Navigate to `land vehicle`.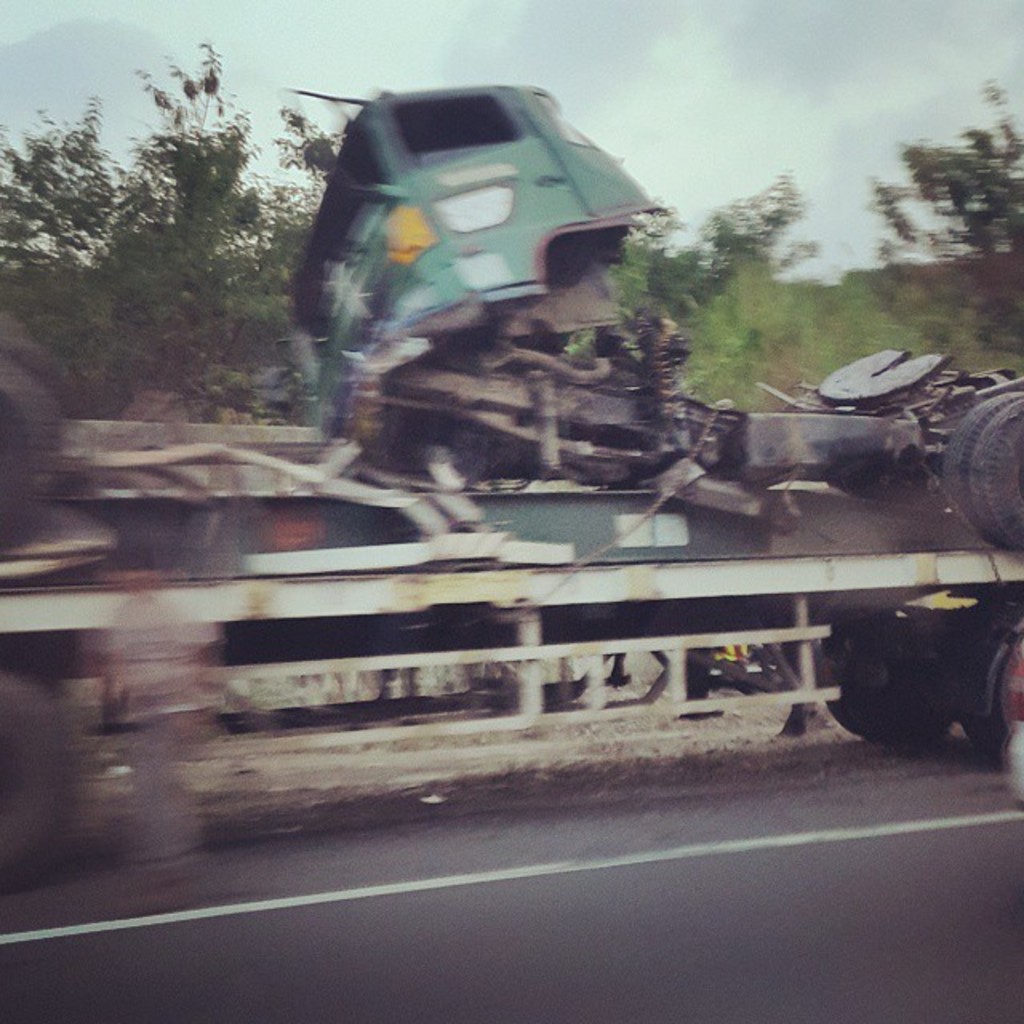
Navigation target: <region>0, 66, 1022, 885</region>.
